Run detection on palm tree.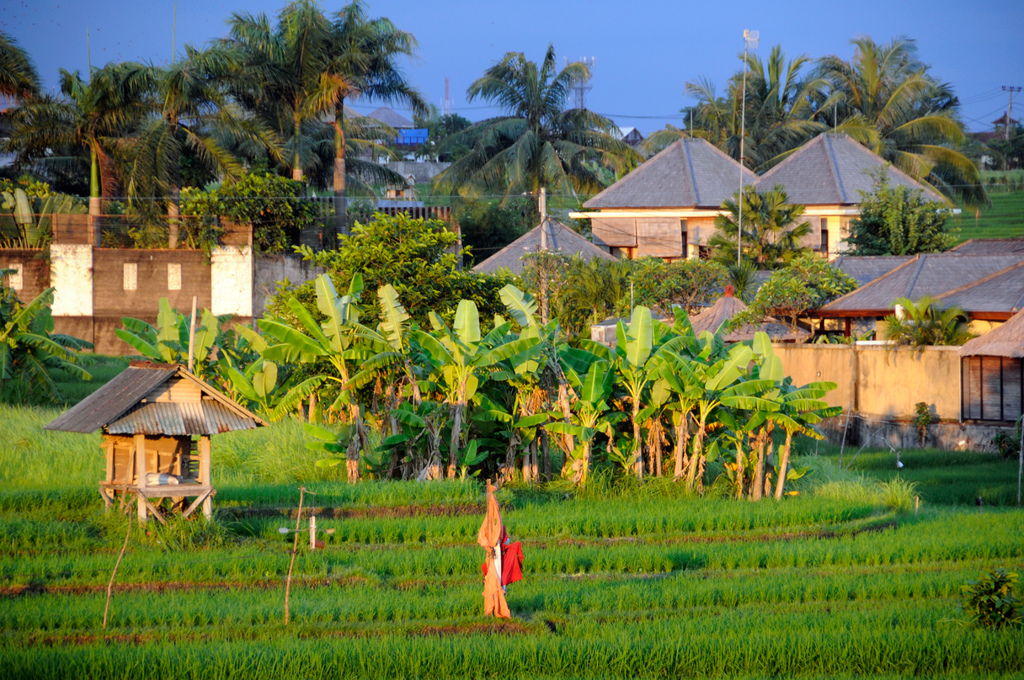
Result: BBox(445, 310, 499, 432).
